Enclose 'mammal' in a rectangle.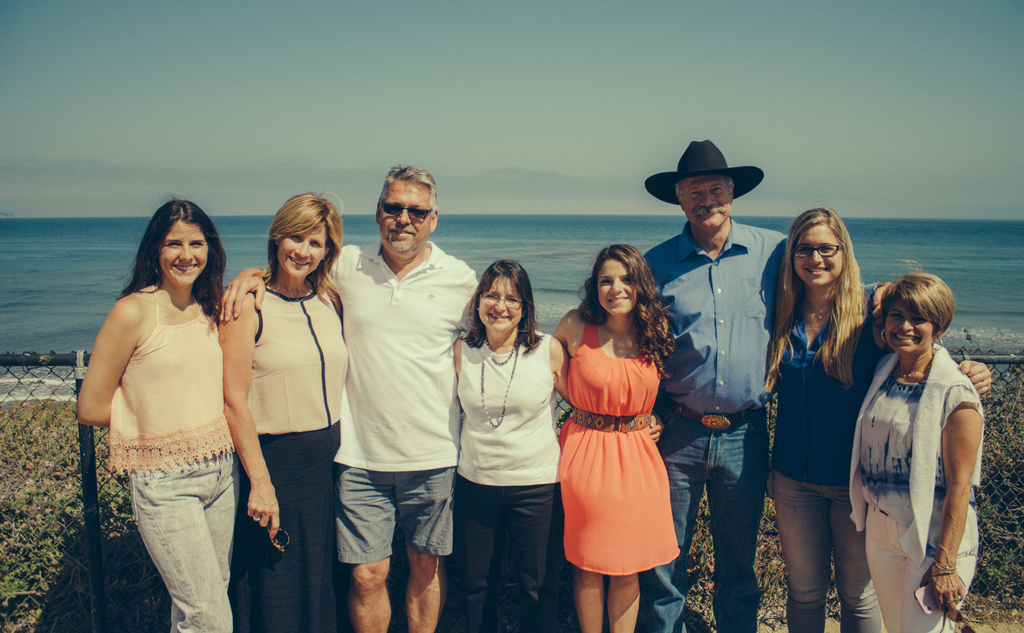
left=640, top=138, right=890, bottom=632.
